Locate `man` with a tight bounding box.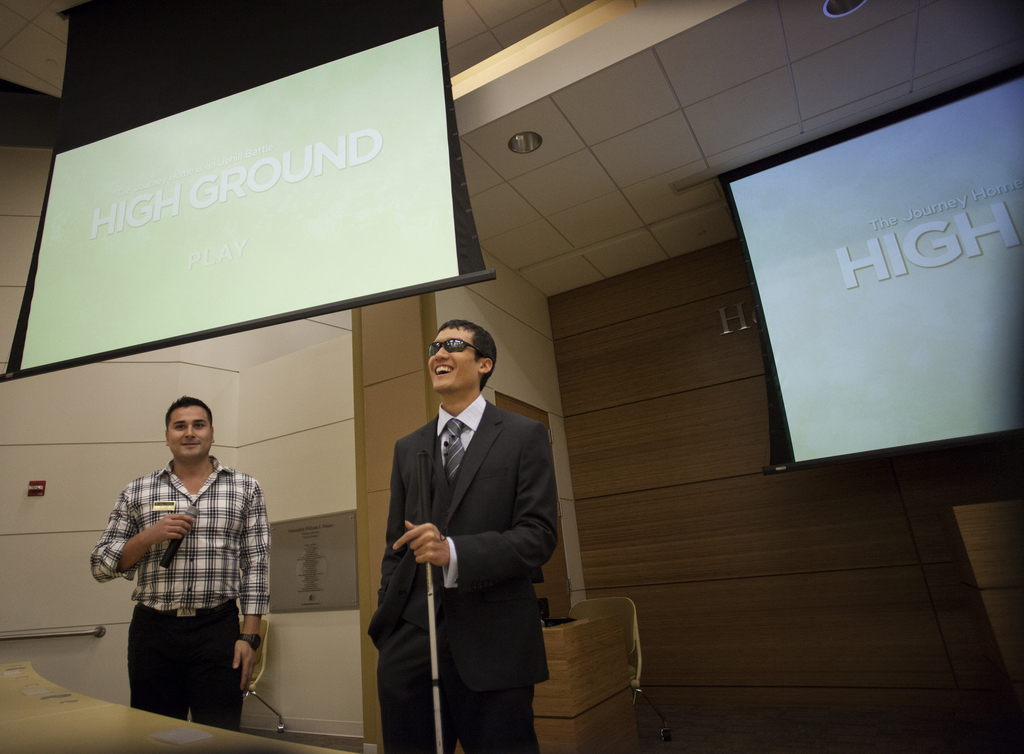
left=365, top=318, right=560, bottom=753.
